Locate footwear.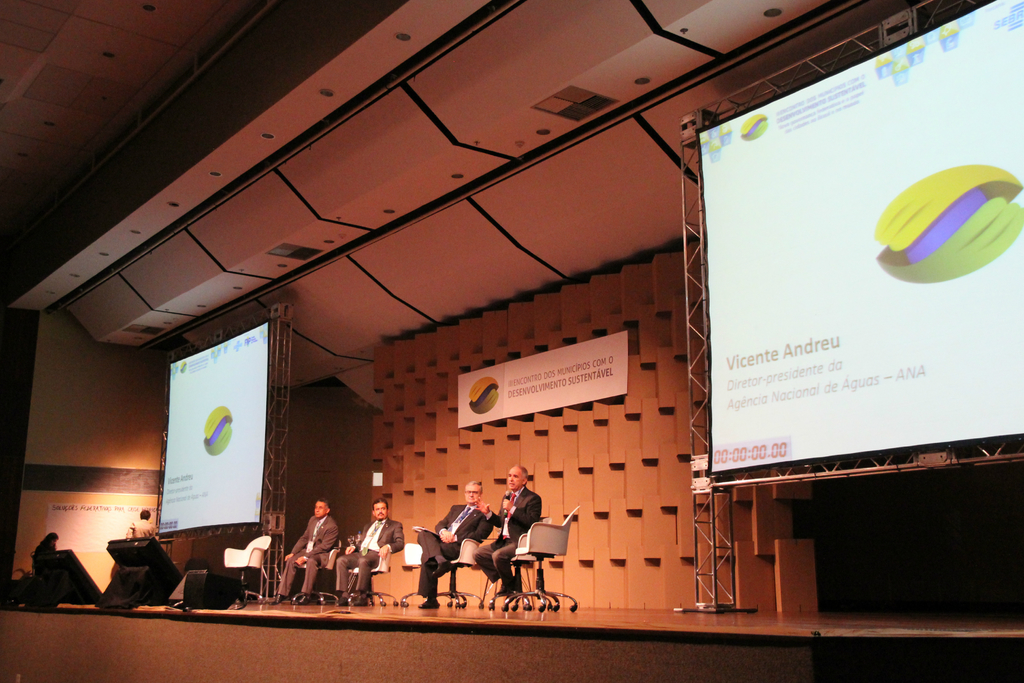
Bounding box: 503:586:515:594.
